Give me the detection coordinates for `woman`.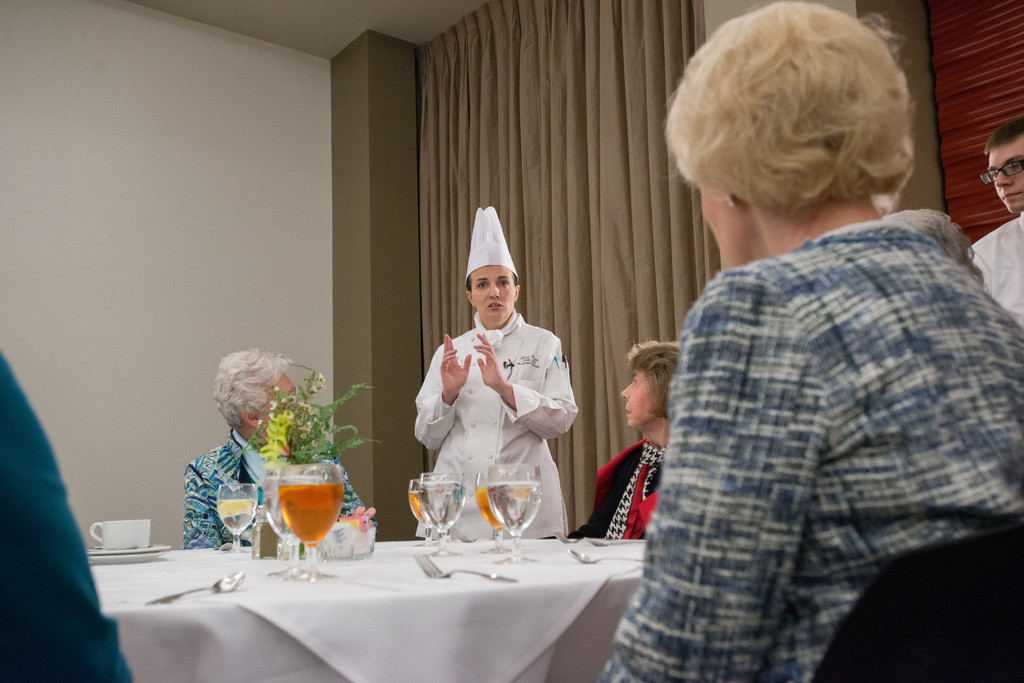
<region>568, 339, 679, 540</region>.
